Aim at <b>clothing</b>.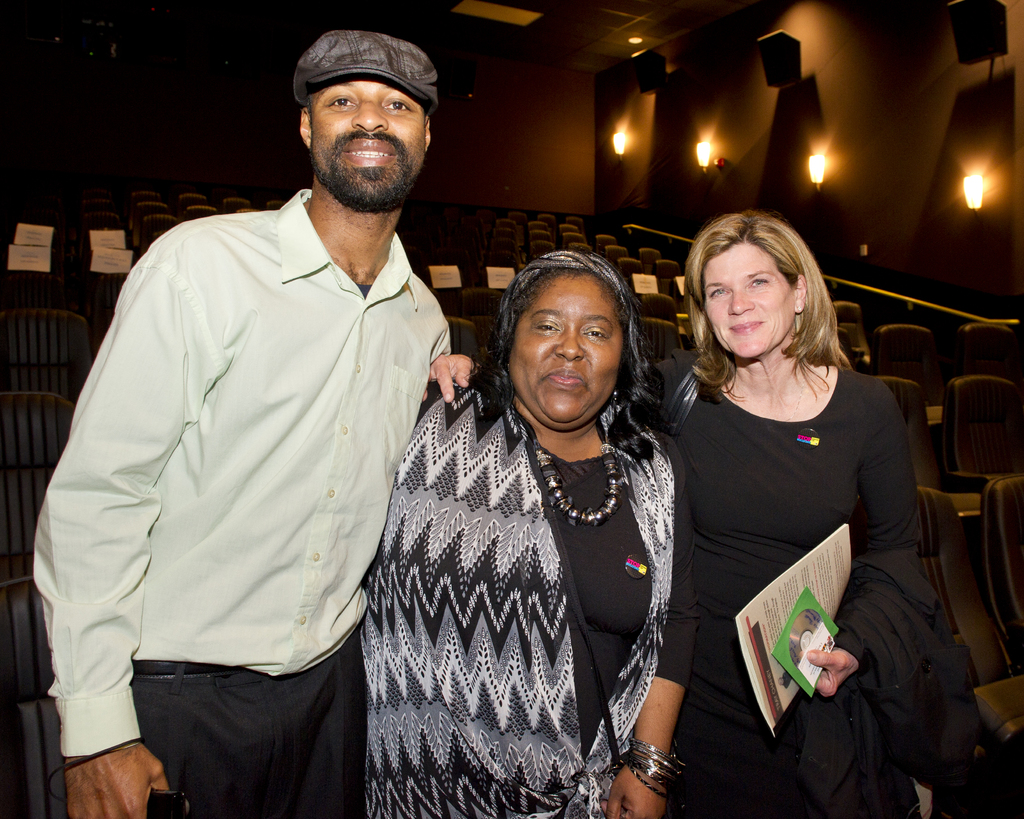
Aimed at 658/349/920/818.
